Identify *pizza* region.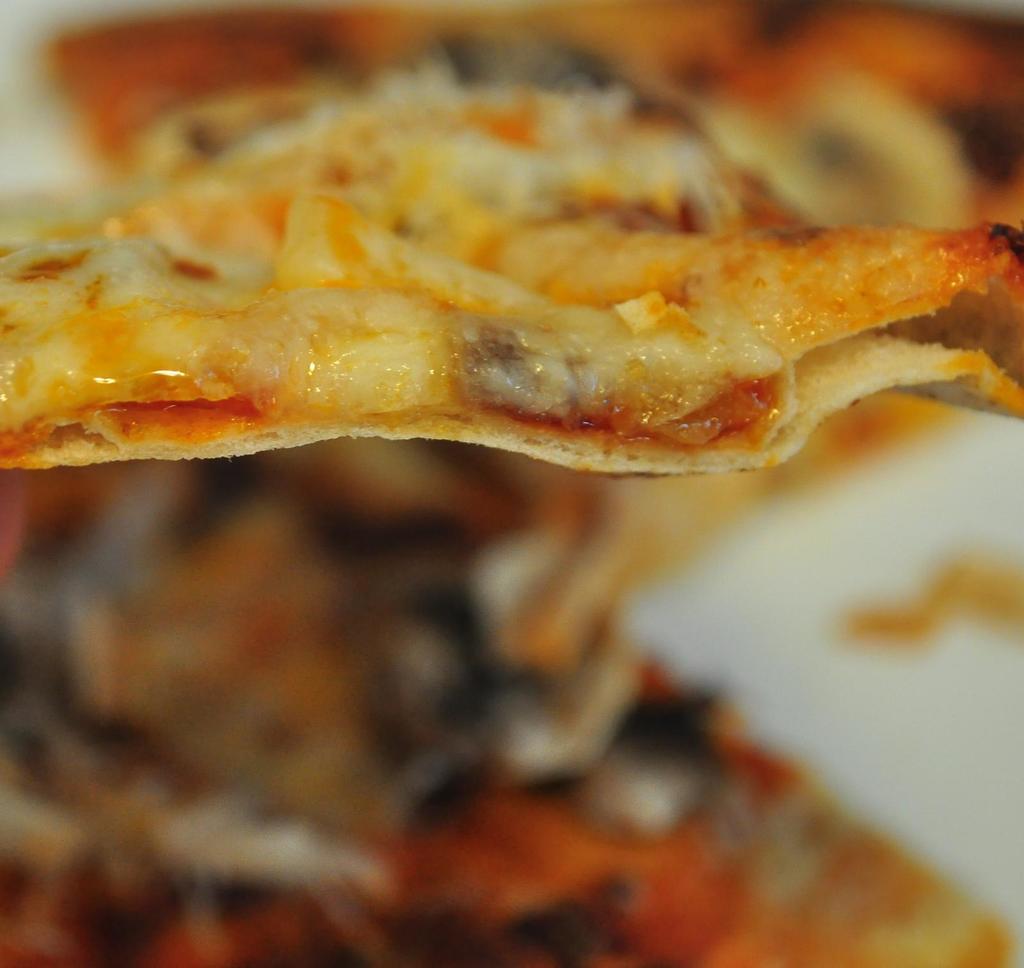
Region: 5 85 1023 475.
